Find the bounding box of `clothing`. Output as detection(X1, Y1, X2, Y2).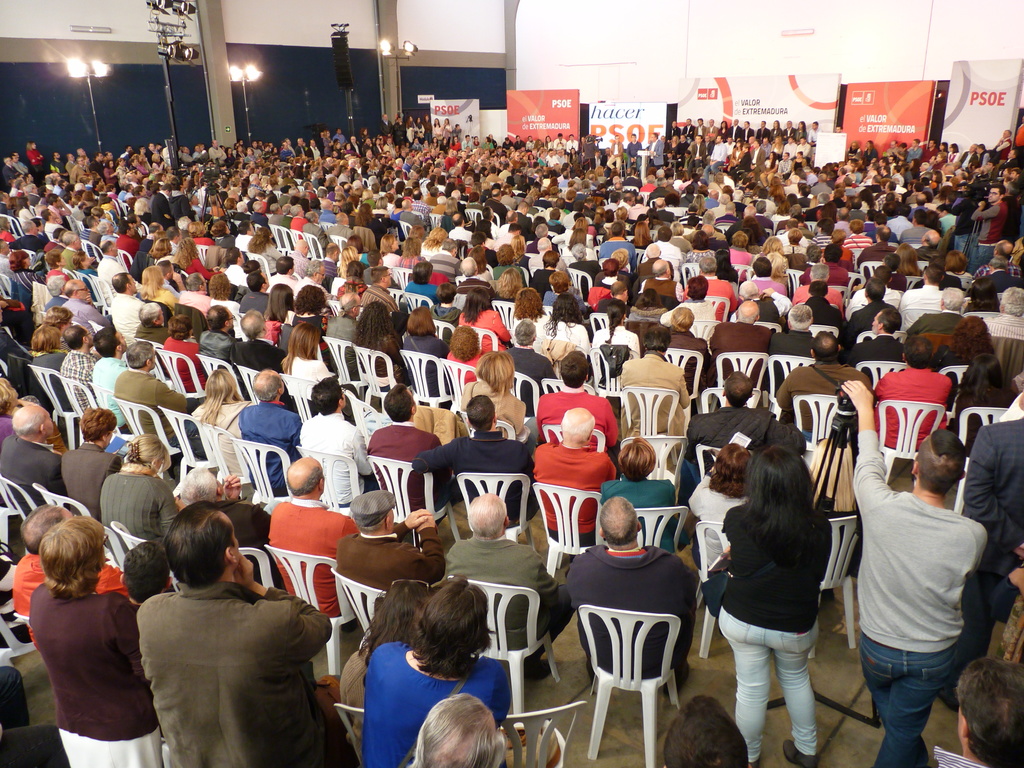
detection(25, 580, 159, 767).
